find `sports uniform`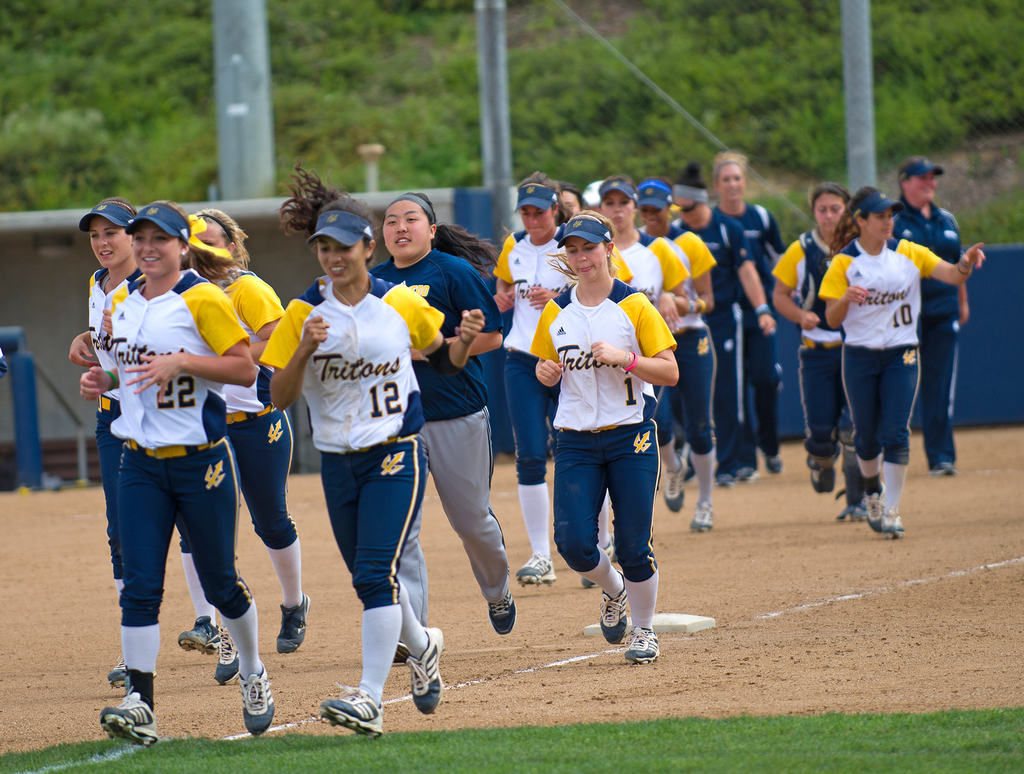
[523, 273, 679, 674]
